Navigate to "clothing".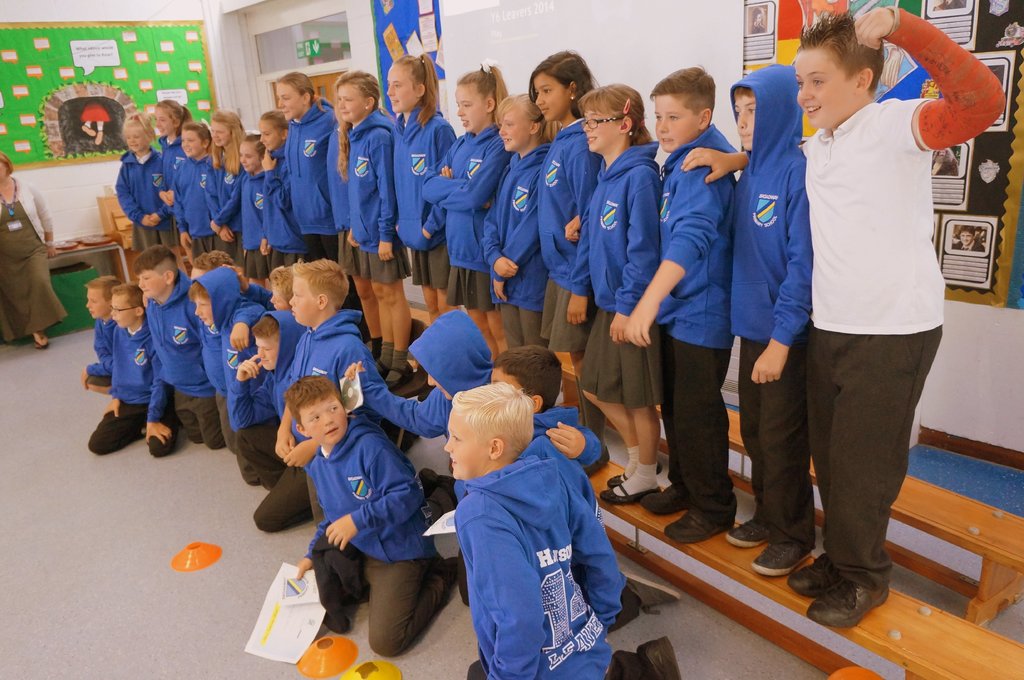
Navigation target: l=350, t=102, r=403, b=287.
